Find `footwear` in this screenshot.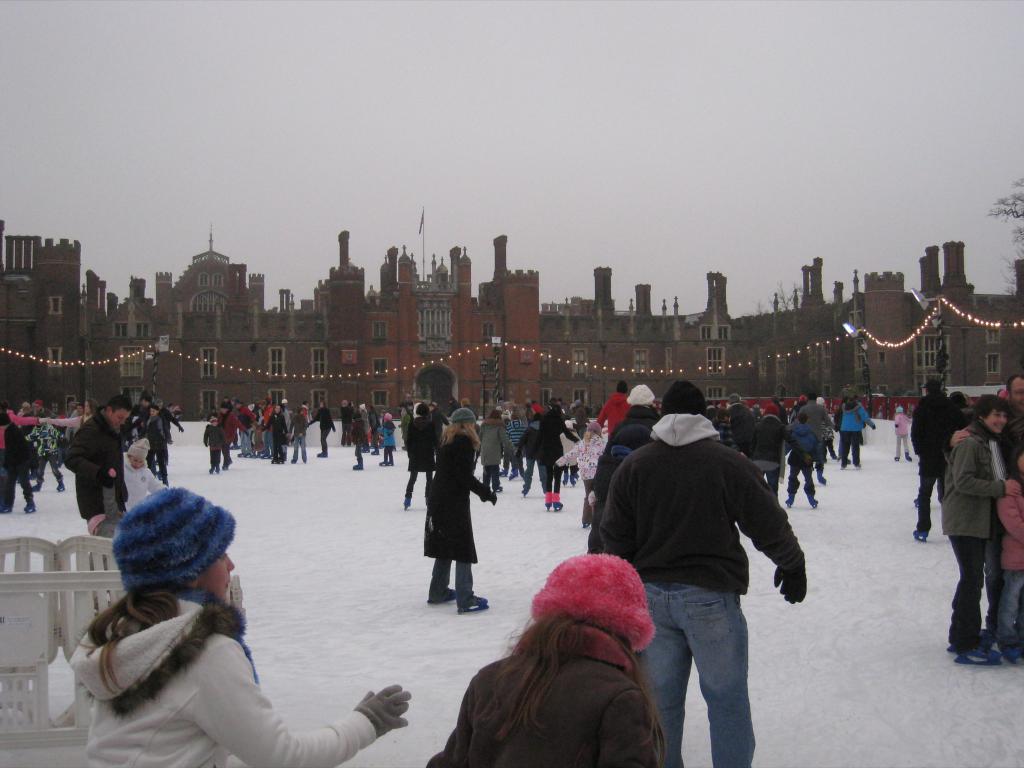
The bounding box for `footwear` is (157,474,163,479).
